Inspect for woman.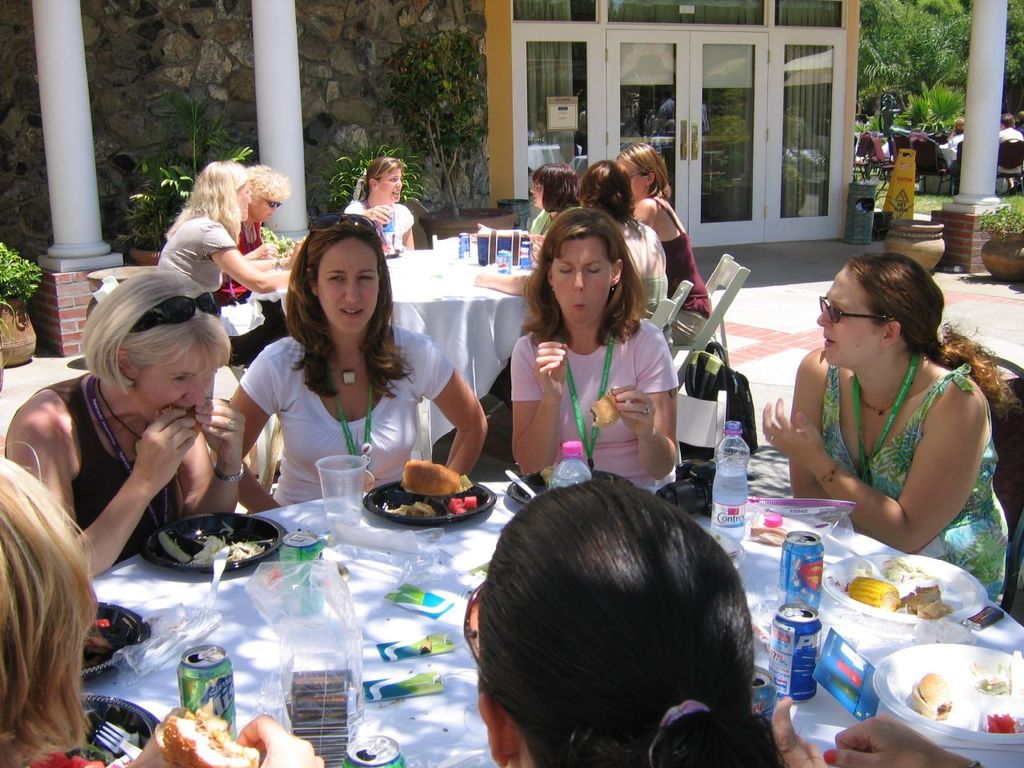
Inspection: pyautogui.locateOnScreen(613, 138, 715, 345).
